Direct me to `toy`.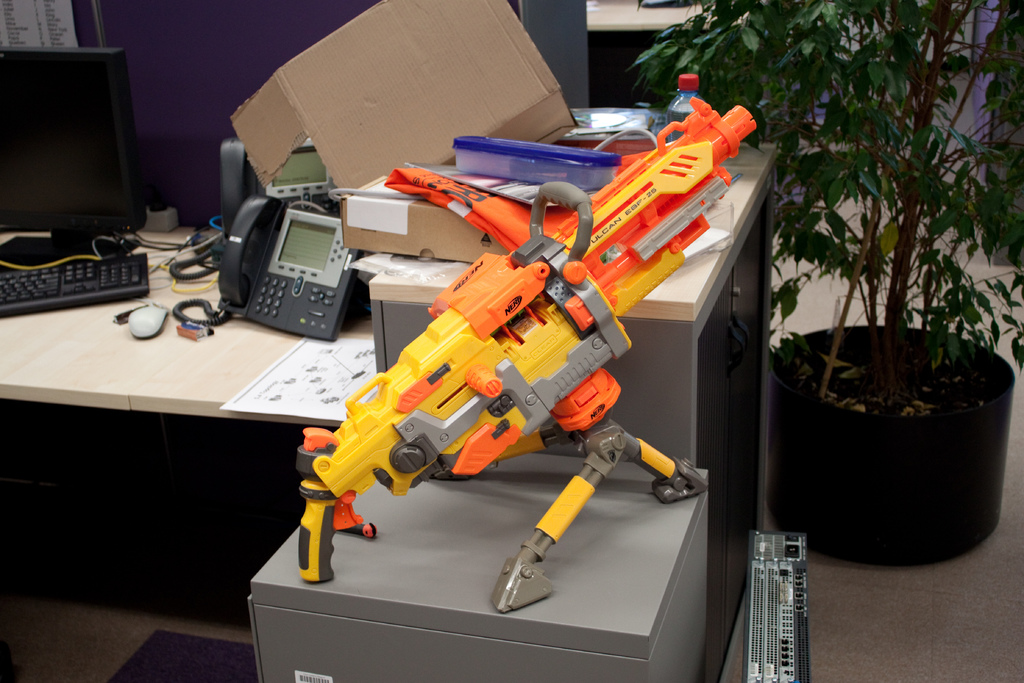
Direction: Rect(289, 92, 717, 611).
